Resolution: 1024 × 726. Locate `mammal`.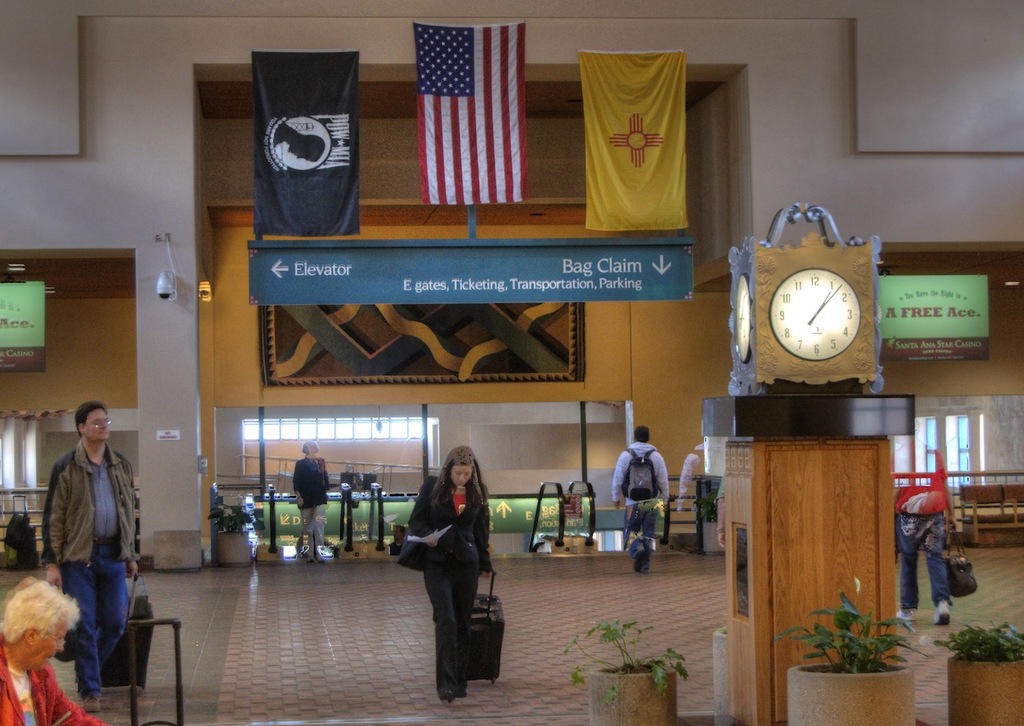
(left=891, top=419, right=958, bottom=624).
